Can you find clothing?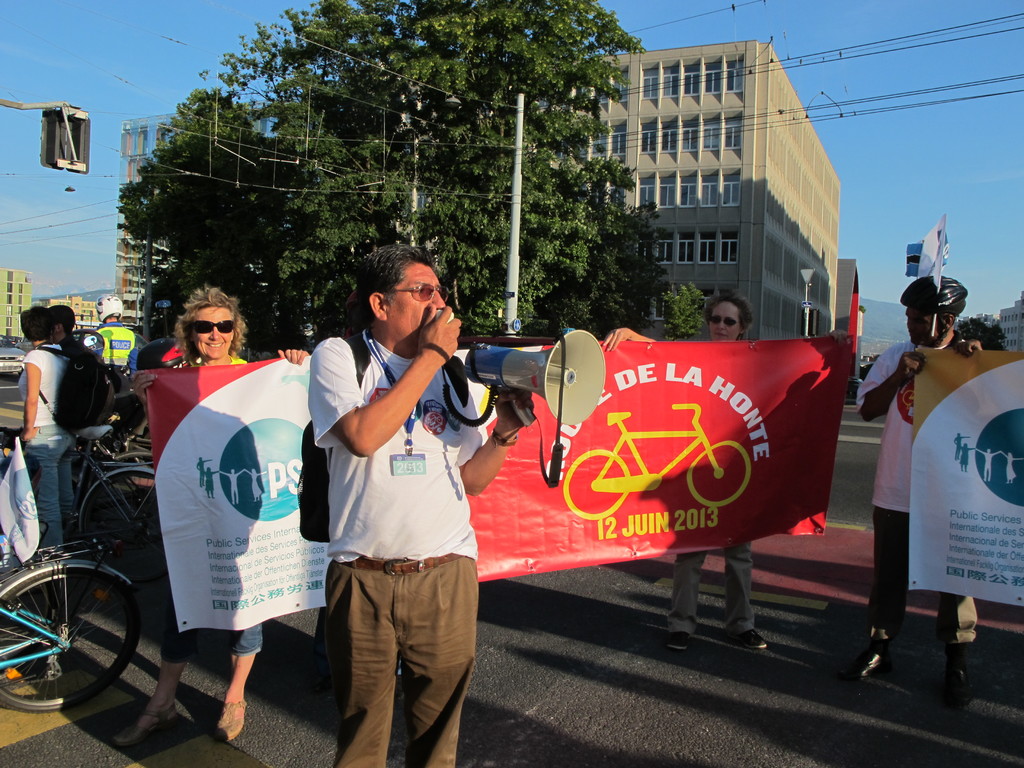
Yes, bounding box: pyautogui.locateOnScreen(152, 356, 267, 662).
